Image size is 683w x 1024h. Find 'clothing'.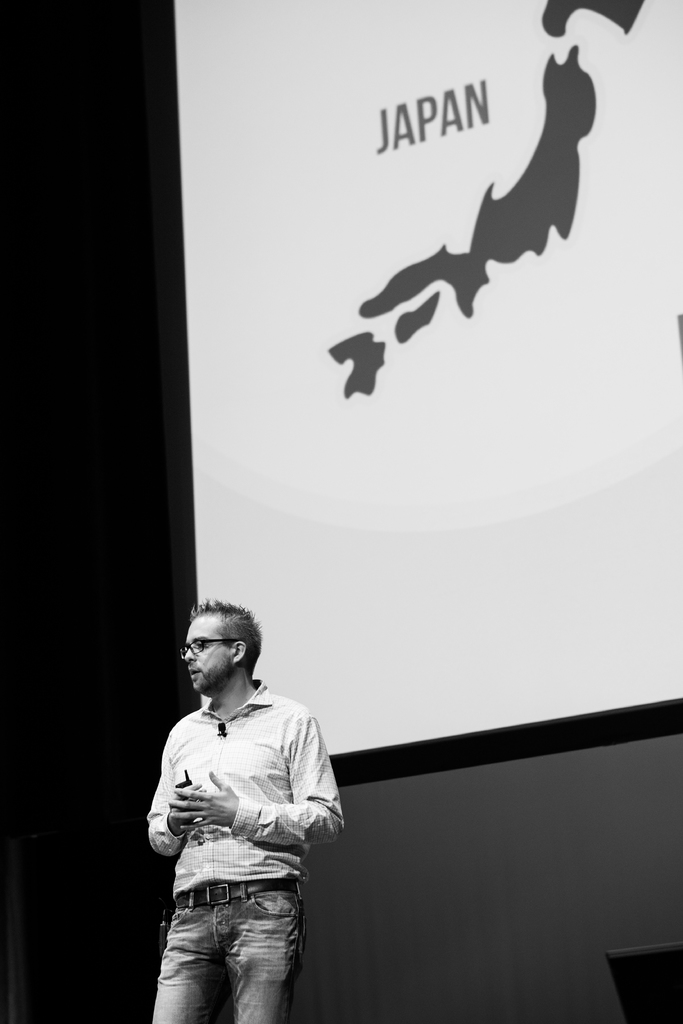
Rect(147, 675, 343, 1023).
